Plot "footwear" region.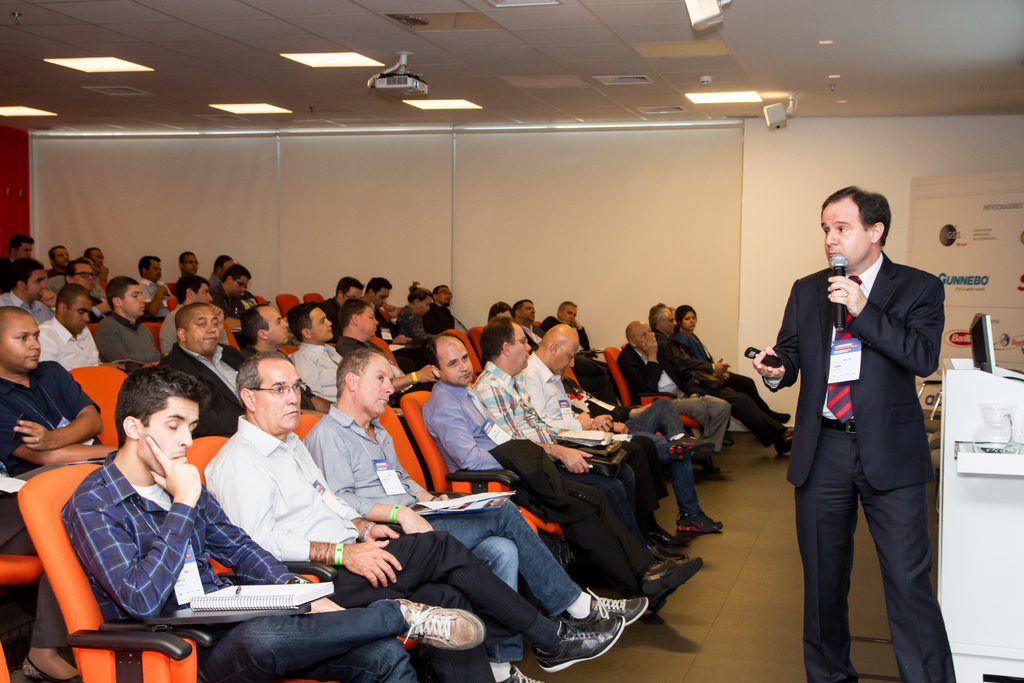
Plotted at bbox=(19, 644, 86, 682).
